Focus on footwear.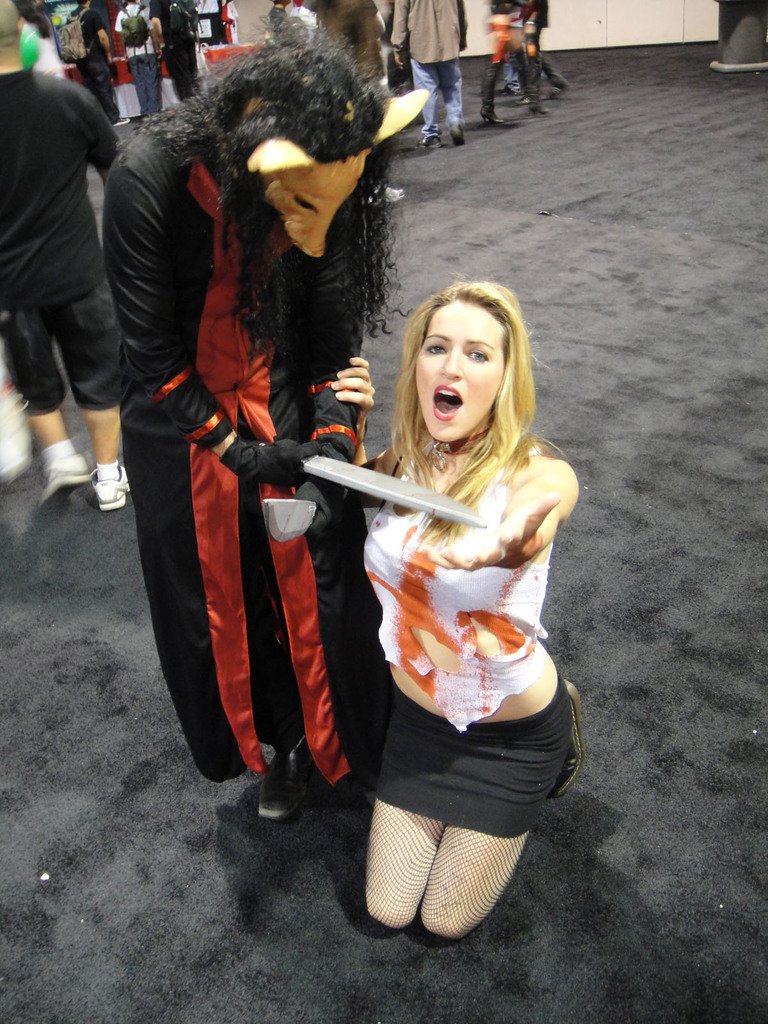
Focused at box=[422, 134, 439, 152].
